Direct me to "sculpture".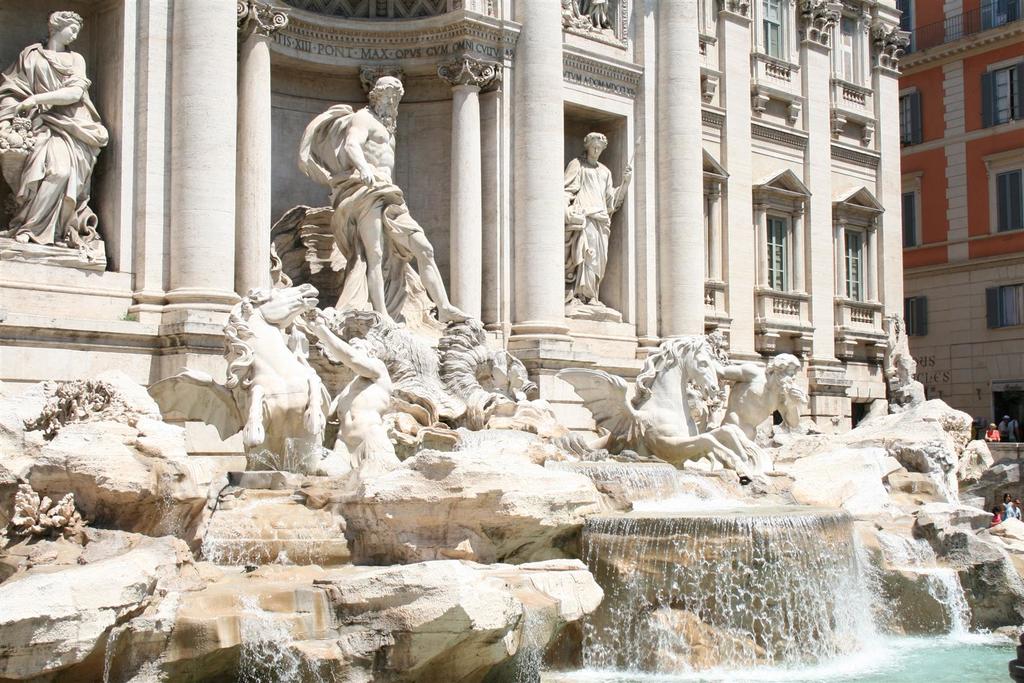
Direction: box(553, 129, 636, 306).
